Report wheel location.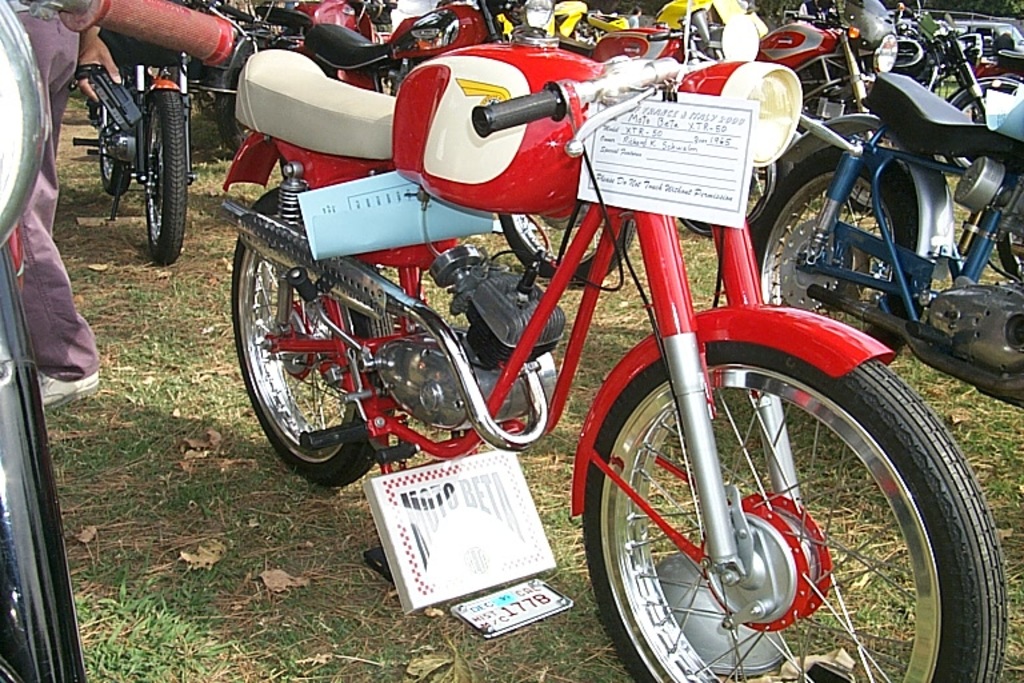
Report: bbox=[232, 183, 397, 488].
